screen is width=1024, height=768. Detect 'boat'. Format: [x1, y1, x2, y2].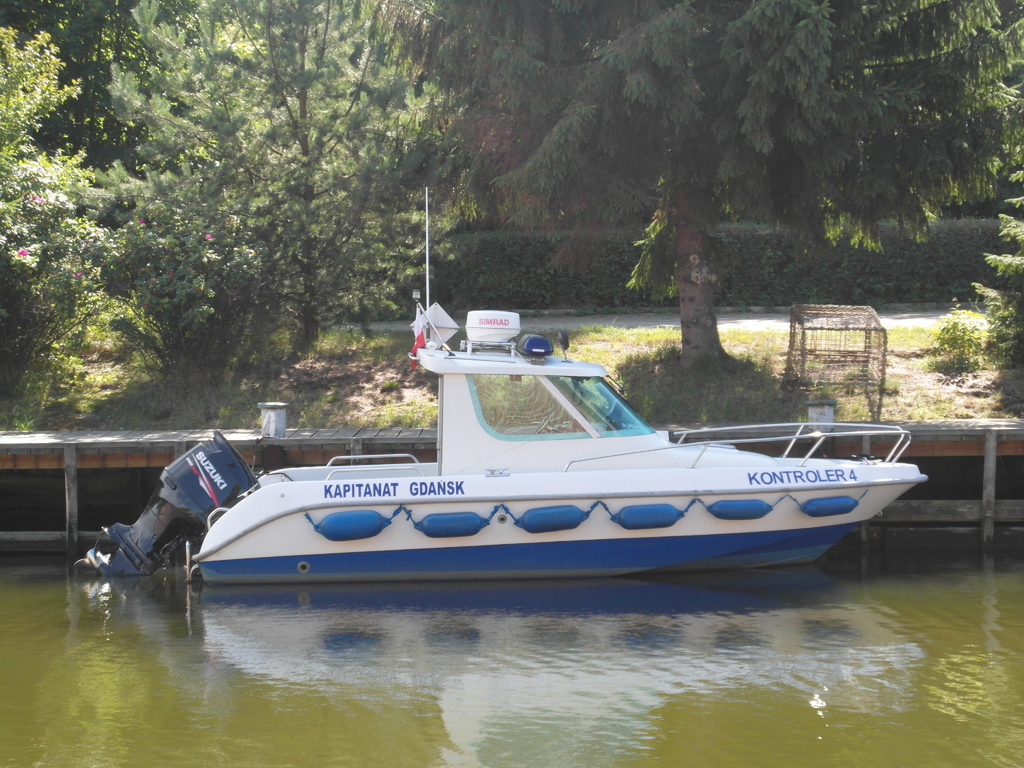
[143, 301, 1014, 598].
